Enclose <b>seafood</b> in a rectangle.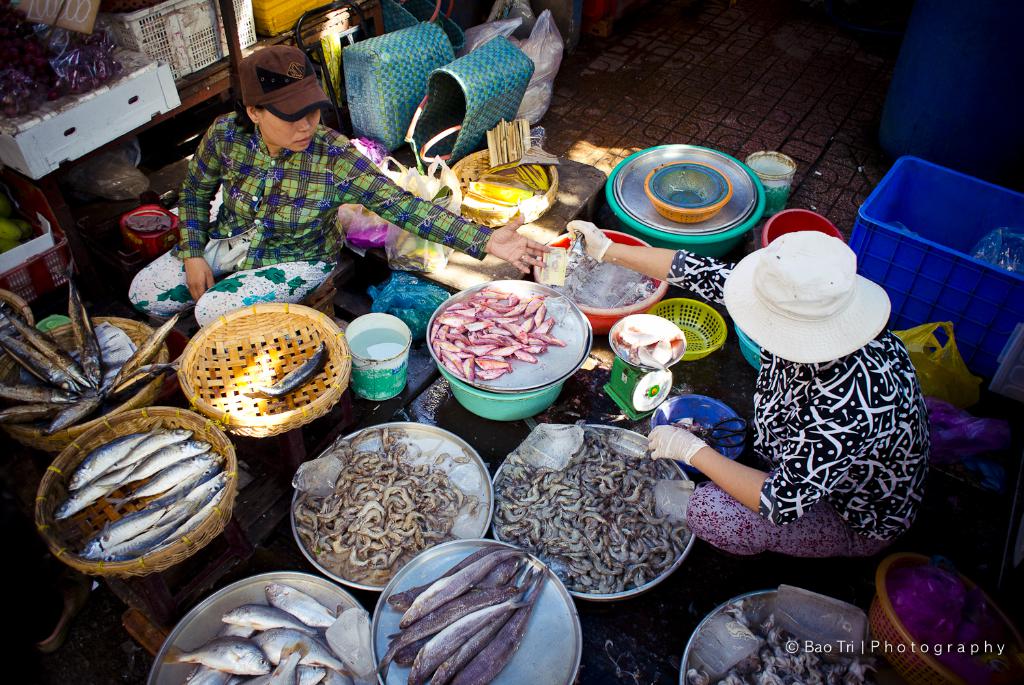
l=59, t=426, r=230, b=562.
